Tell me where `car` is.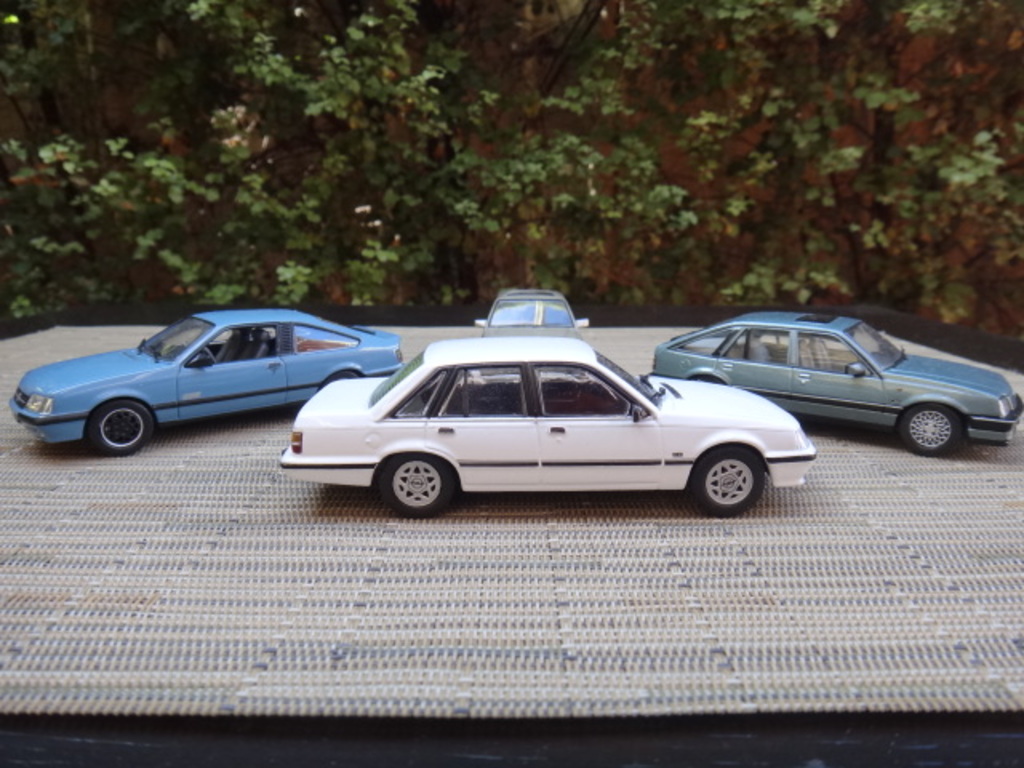
`car` is at [left=5, top=310, right=403, bottom=461].
